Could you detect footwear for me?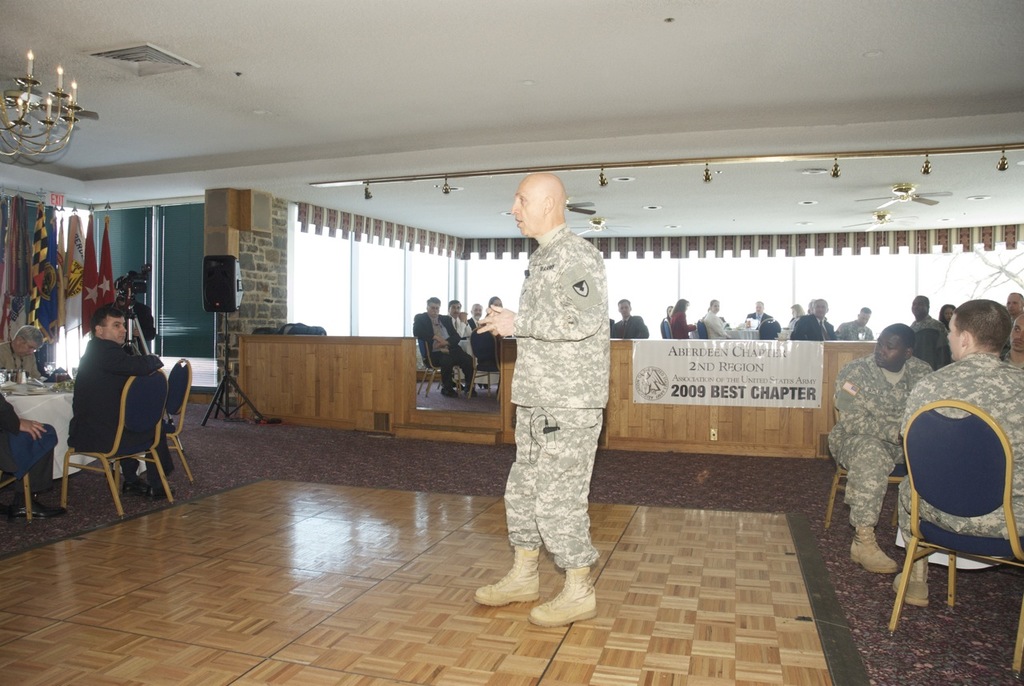
Detection result: 11 491 66 519.
